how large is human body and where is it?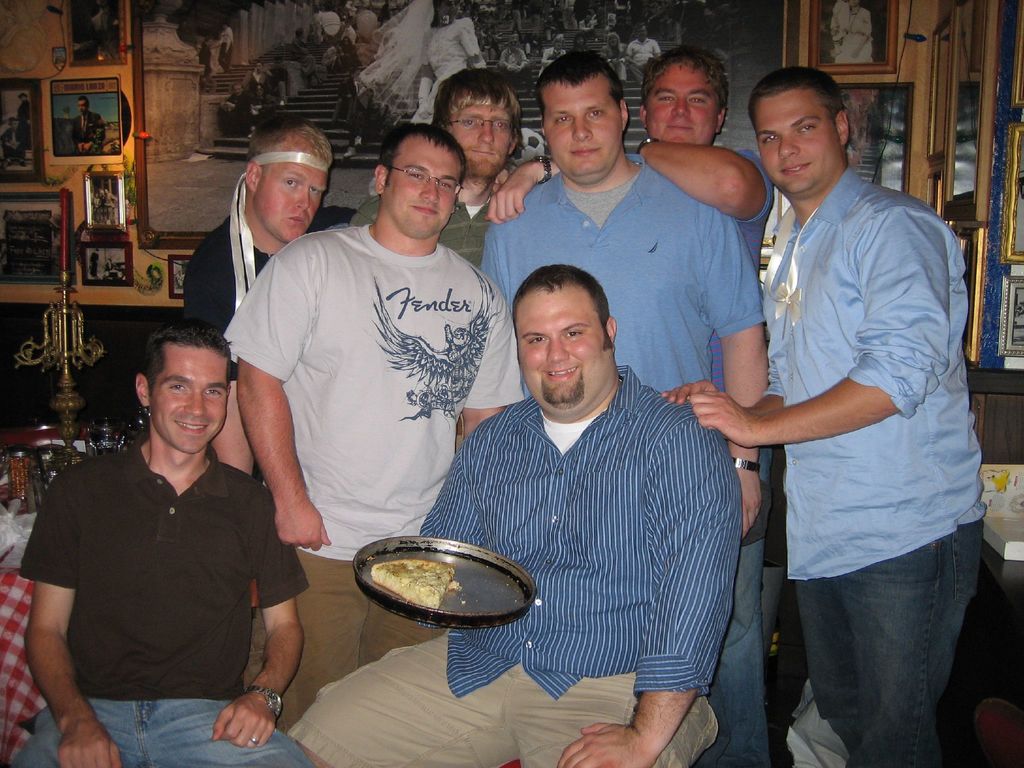
Bounding box: rect(173, 209, 360, 685).
